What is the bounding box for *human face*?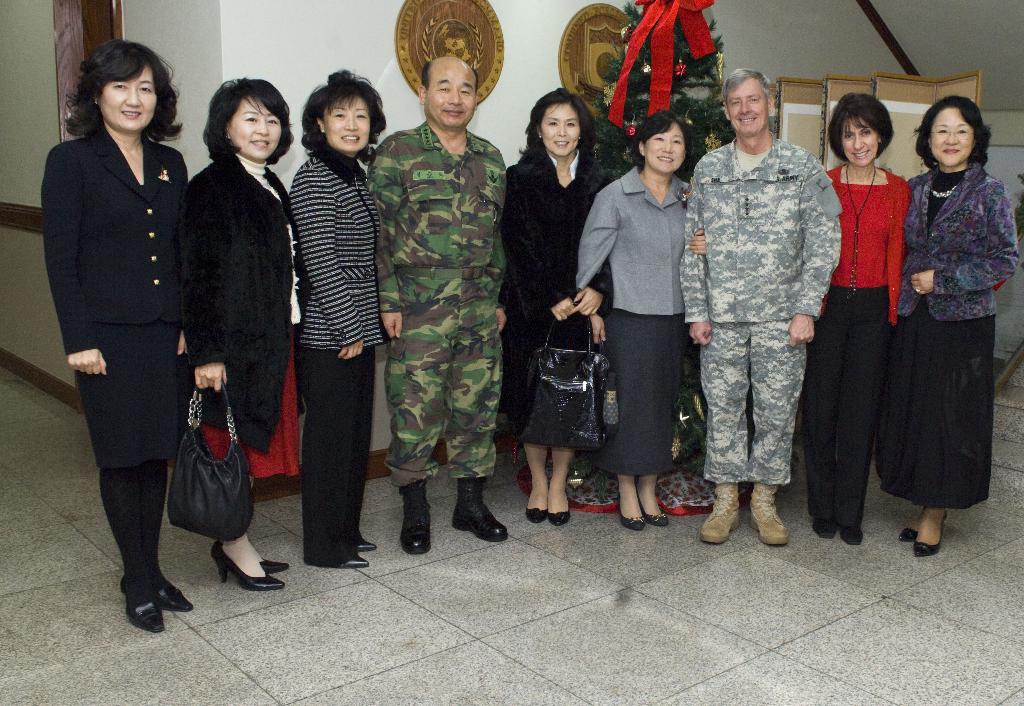
[x1=95, y1=66, x2=163, y2=131].
